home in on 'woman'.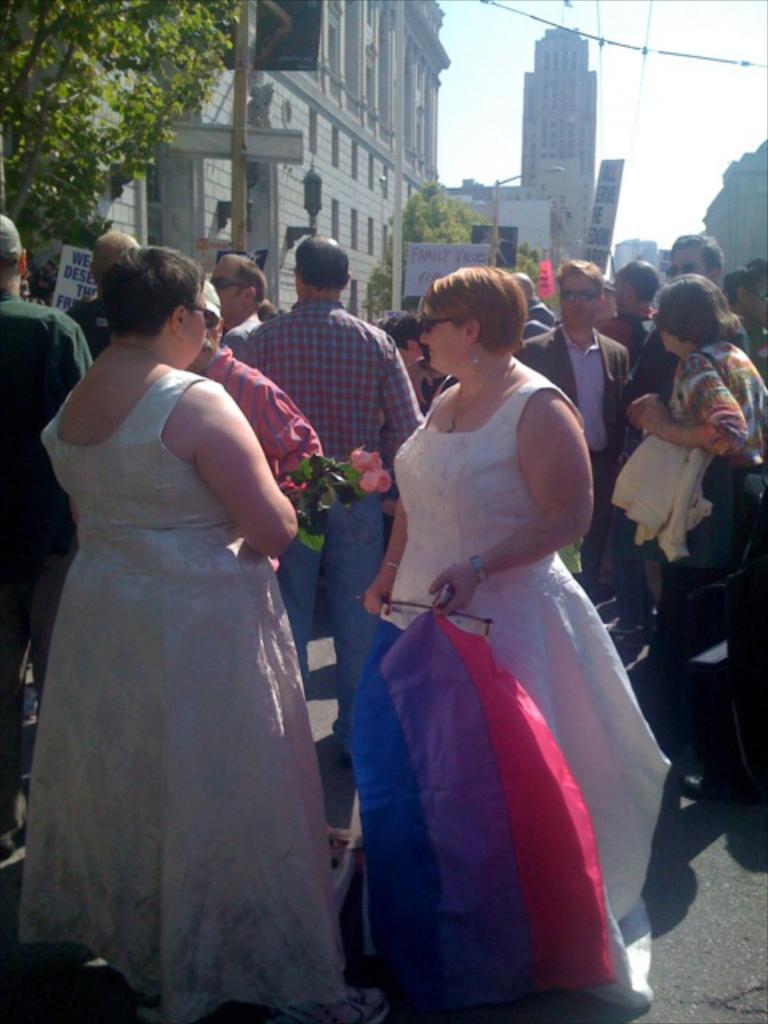
Homed in at [350,258,680,1022].
